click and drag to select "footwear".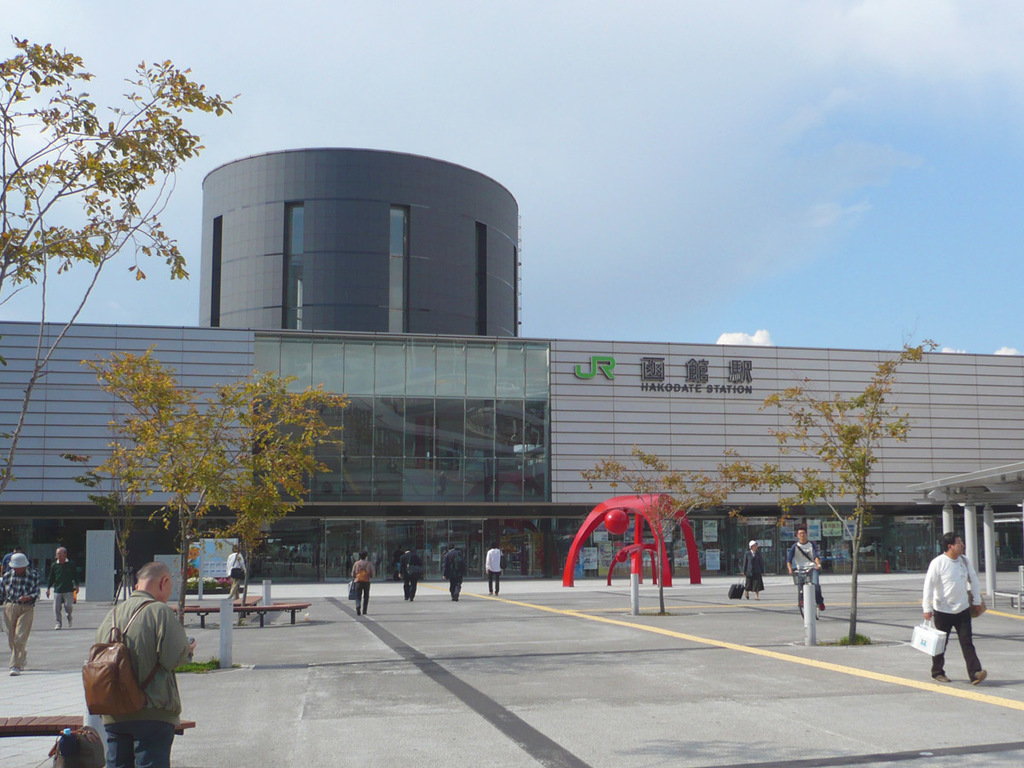
Selection: [left=363, top=608, right=366, bottom=614].
